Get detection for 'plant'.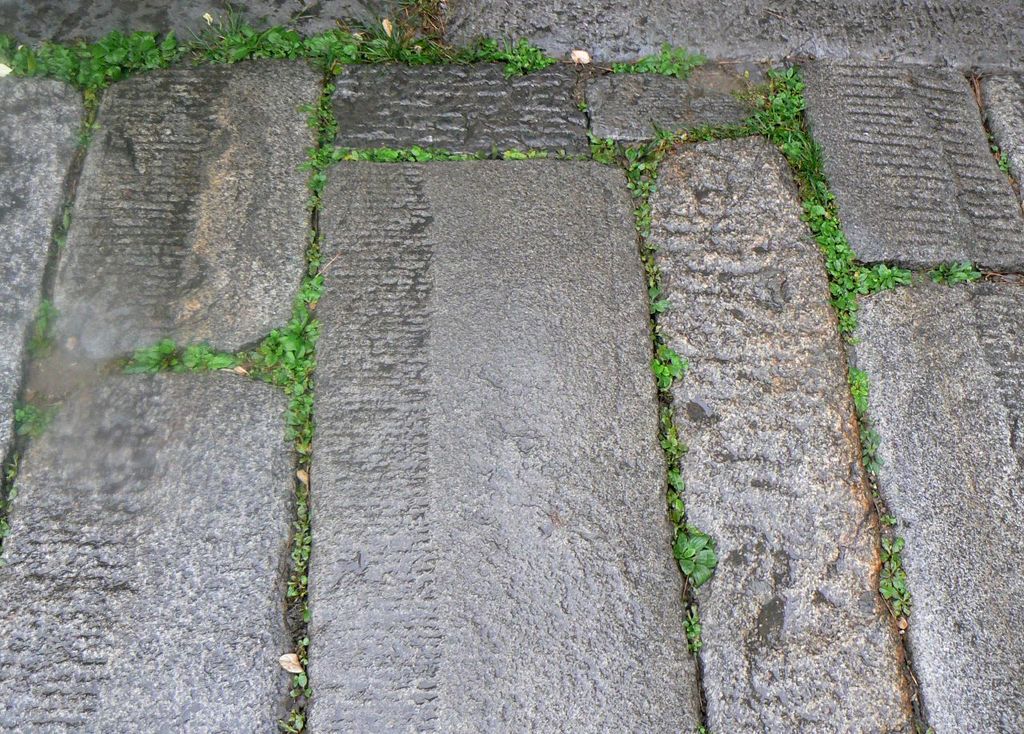
Detection: box=[927, 261, 980, 287].
